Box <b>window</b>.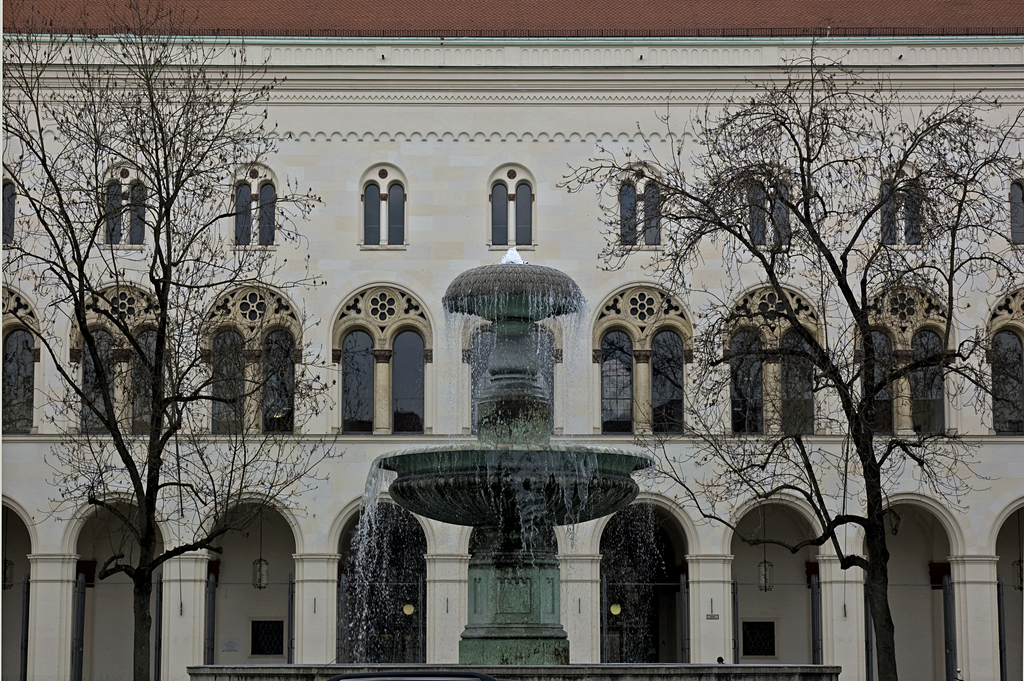
<bbox>742, 165, 792, 250</bbox>.
